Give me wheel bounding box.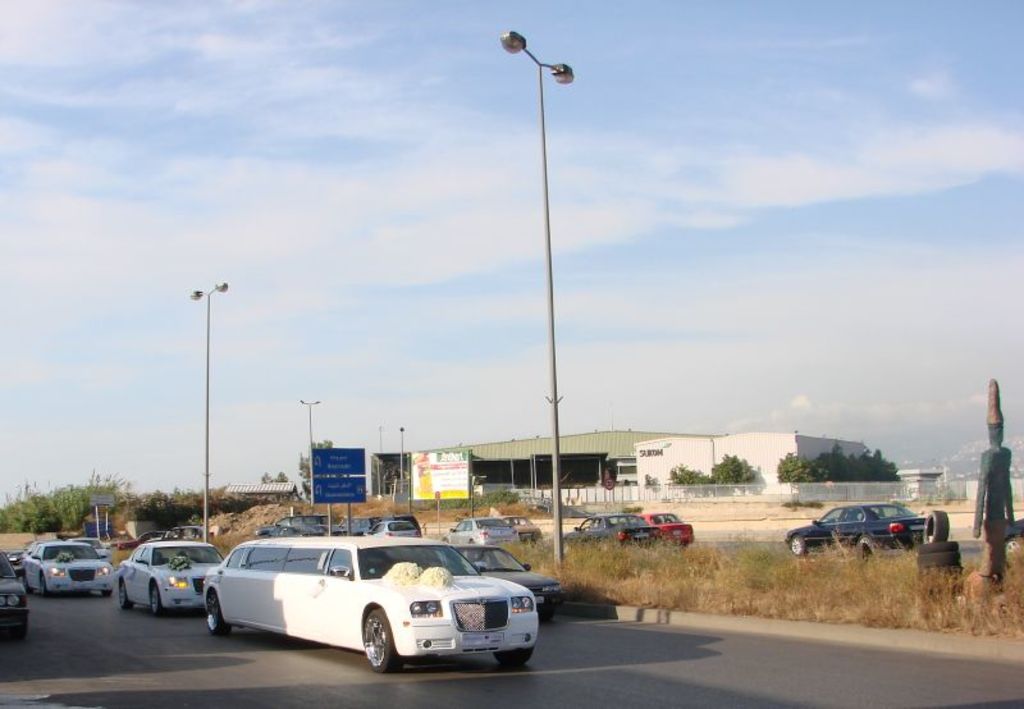
[x1=361, y1=607, x2=402, y2=674].
